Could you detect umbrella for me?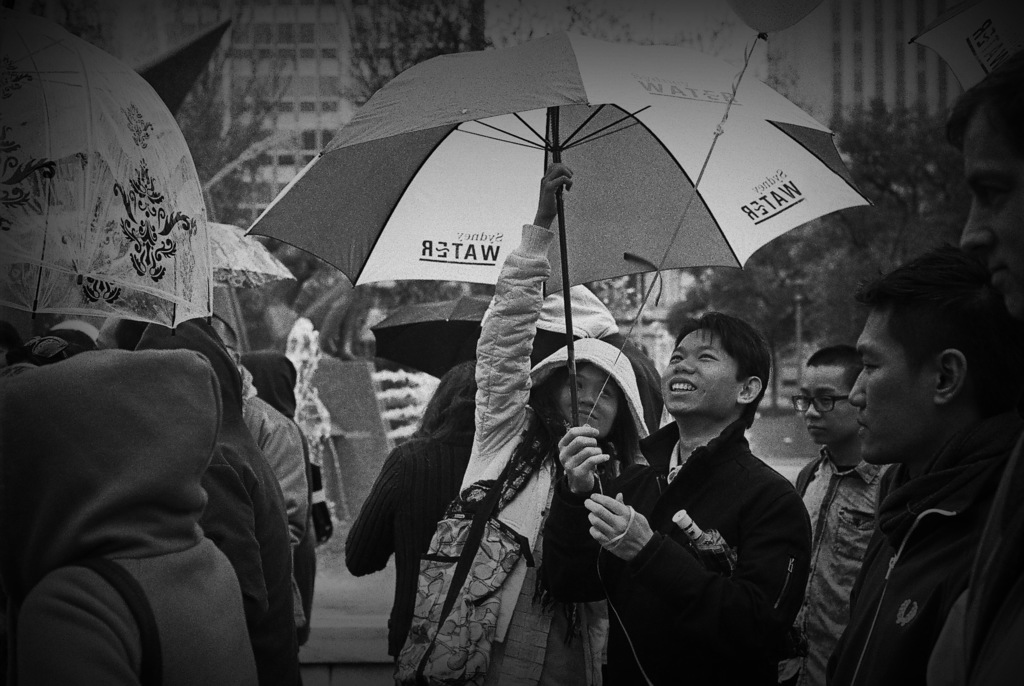
Detection result: (x1=372, y1=295, x2=583, y2=384).
